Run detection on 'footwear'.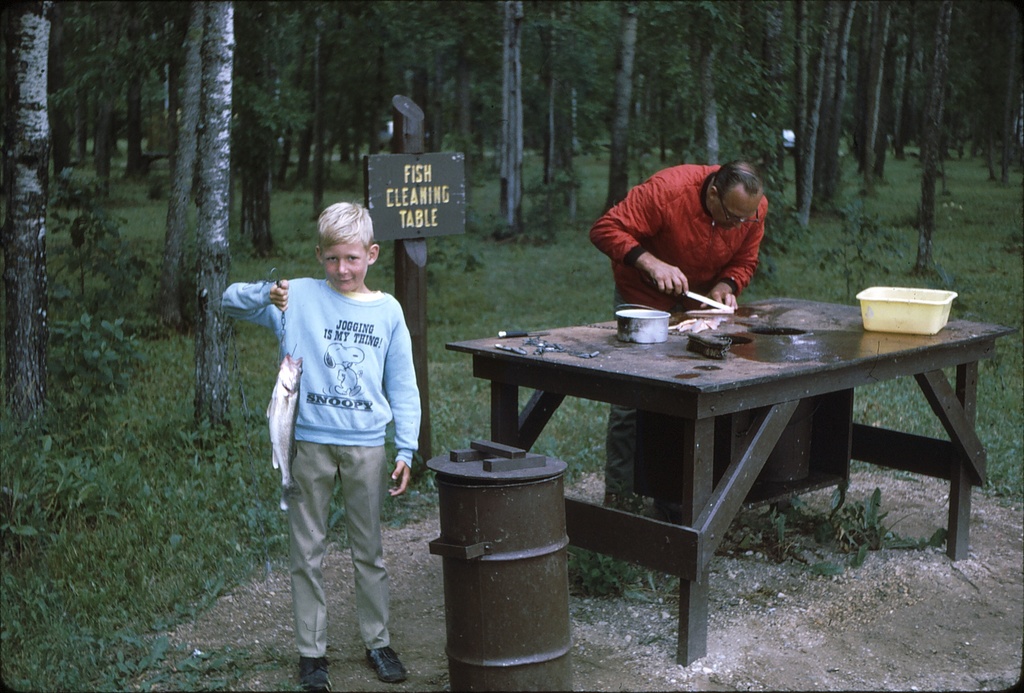
Result: <region>296, 655, 332, 692</region>.
